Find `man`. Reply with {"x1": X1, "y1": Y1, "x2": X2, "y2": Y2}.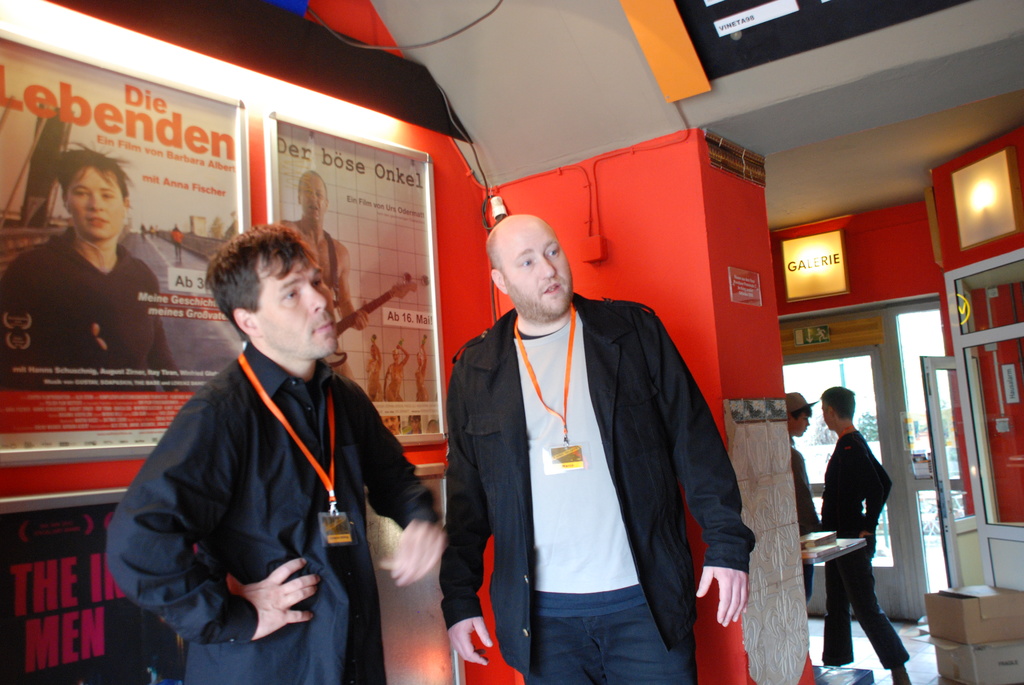
{"x1": 6, "y1": 135, "x2": 191, "y2": 388}.
